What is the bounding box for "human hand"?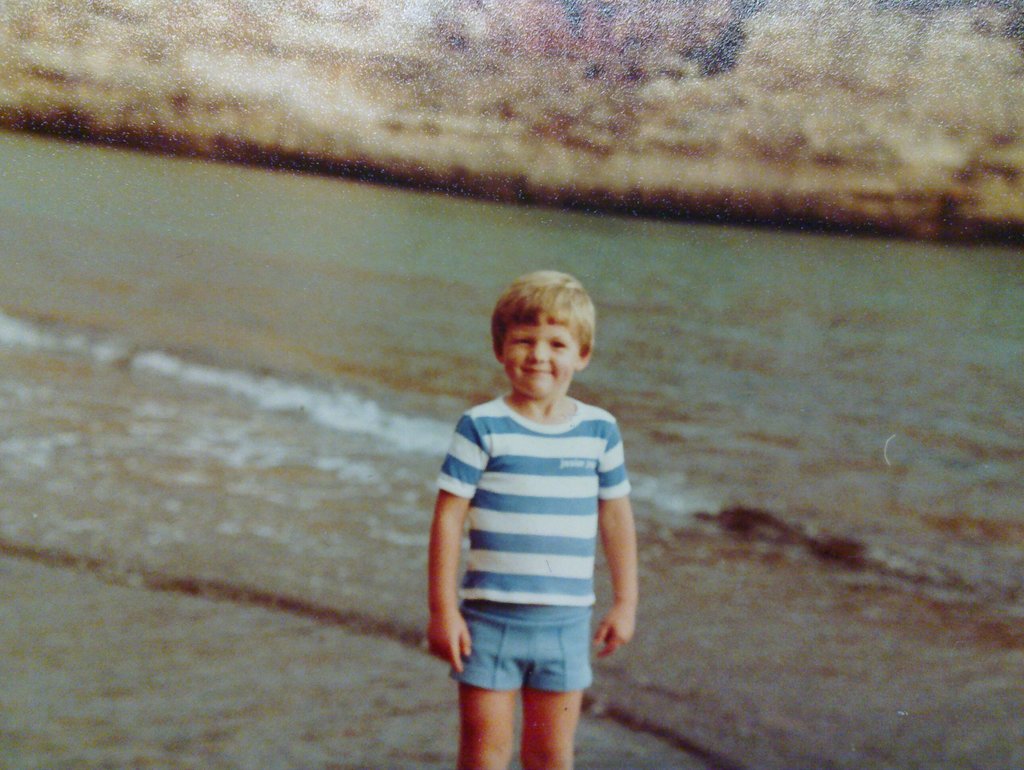
bbox=[587, 610, 631, 661].
